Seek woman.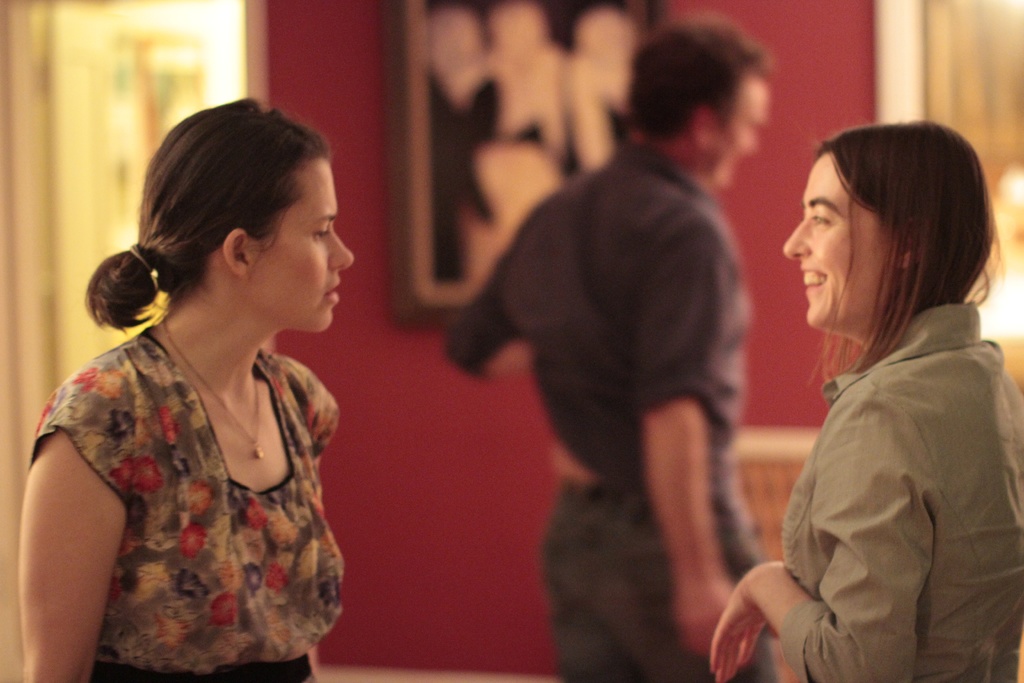
bbox(708, 120, 1023, 682).
